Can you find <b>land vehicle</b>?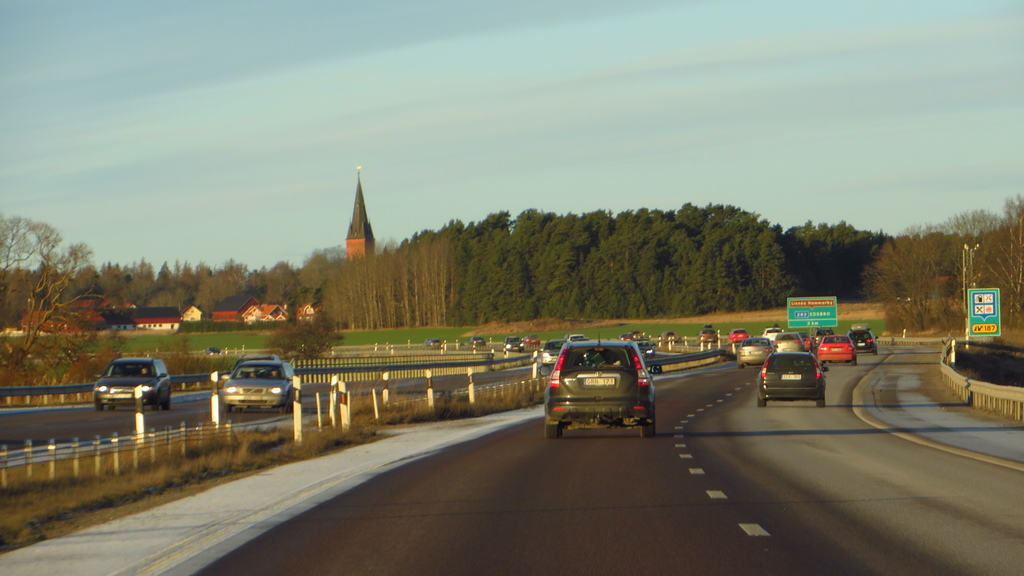
Yes, bounding box: {"x1": 555, "y1": 329, "x2": 671, "y2": 437}.
